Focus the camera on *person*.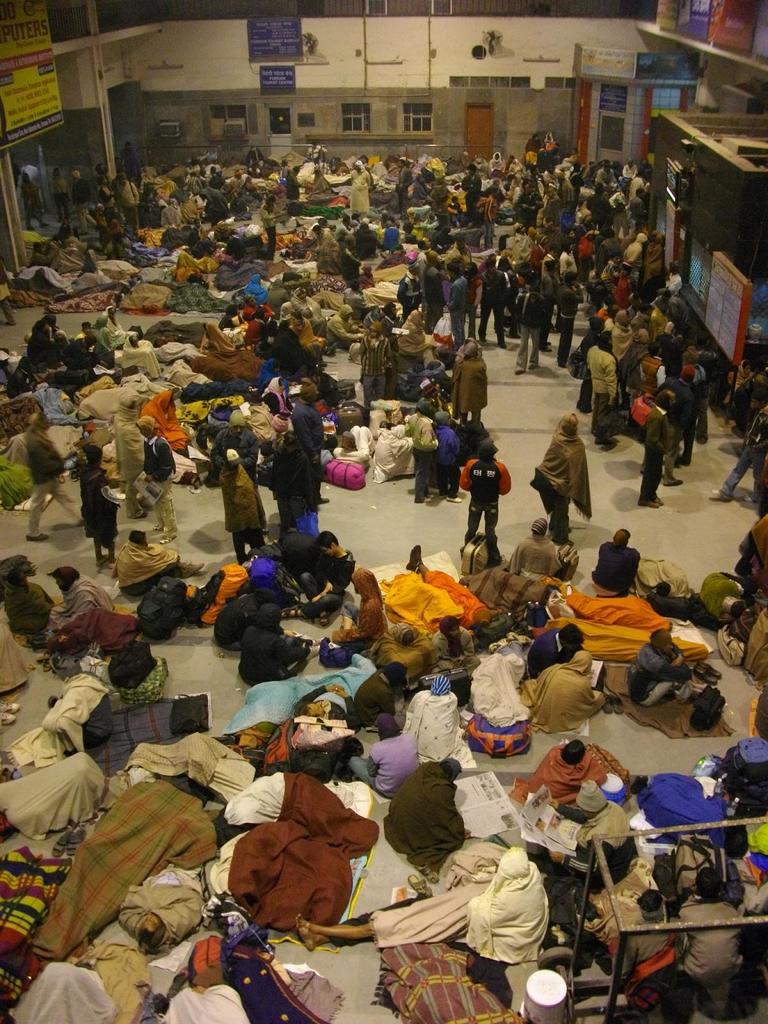
Focus region: detection(706, 404, 762, 506).
